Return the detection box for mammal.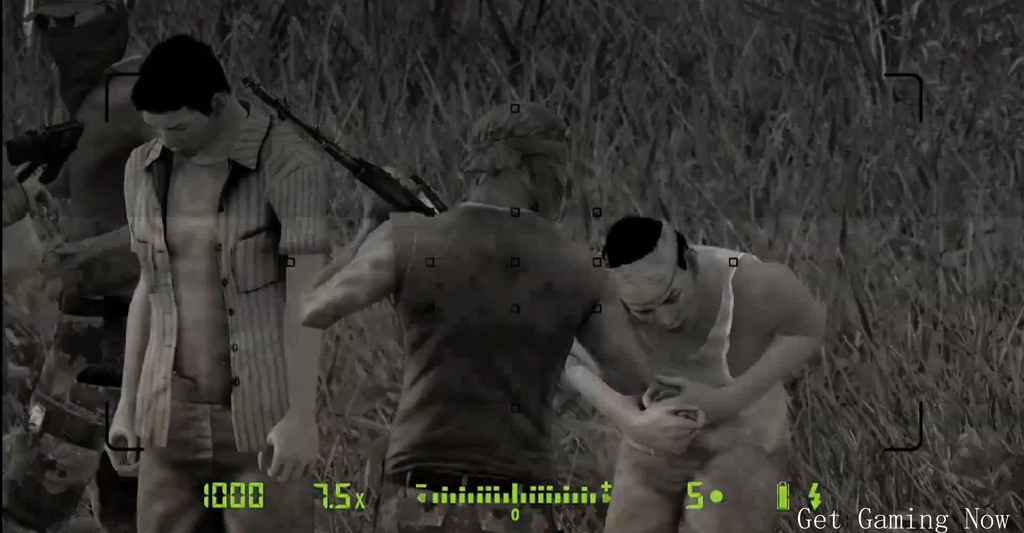
Rect(110, 31, 333, 532).
